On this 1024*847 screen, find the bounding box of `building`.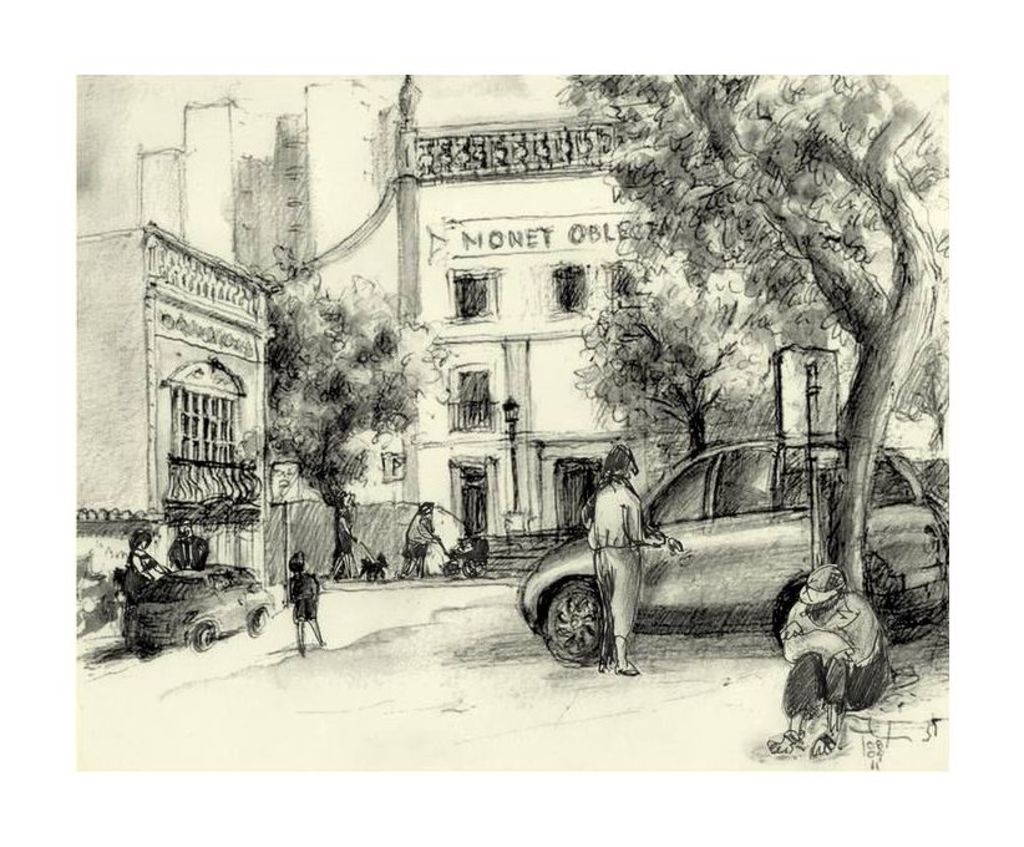
Bounding box: left=78, top=75, right=658, bottom=610.
